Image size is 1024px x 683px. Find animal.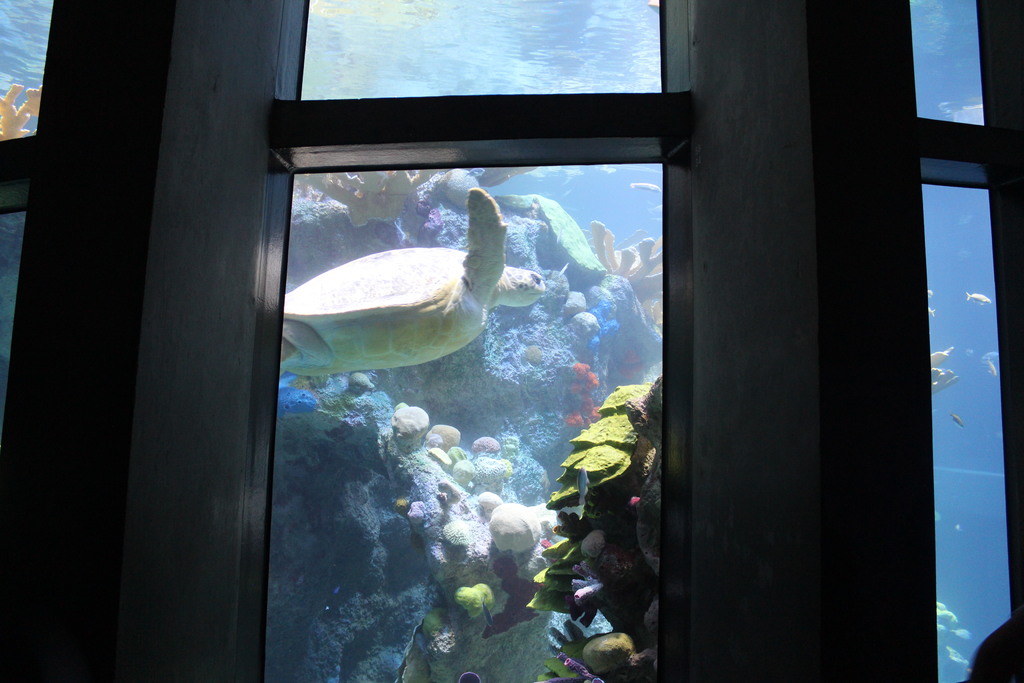
locate(965, 293, 991, 304).
